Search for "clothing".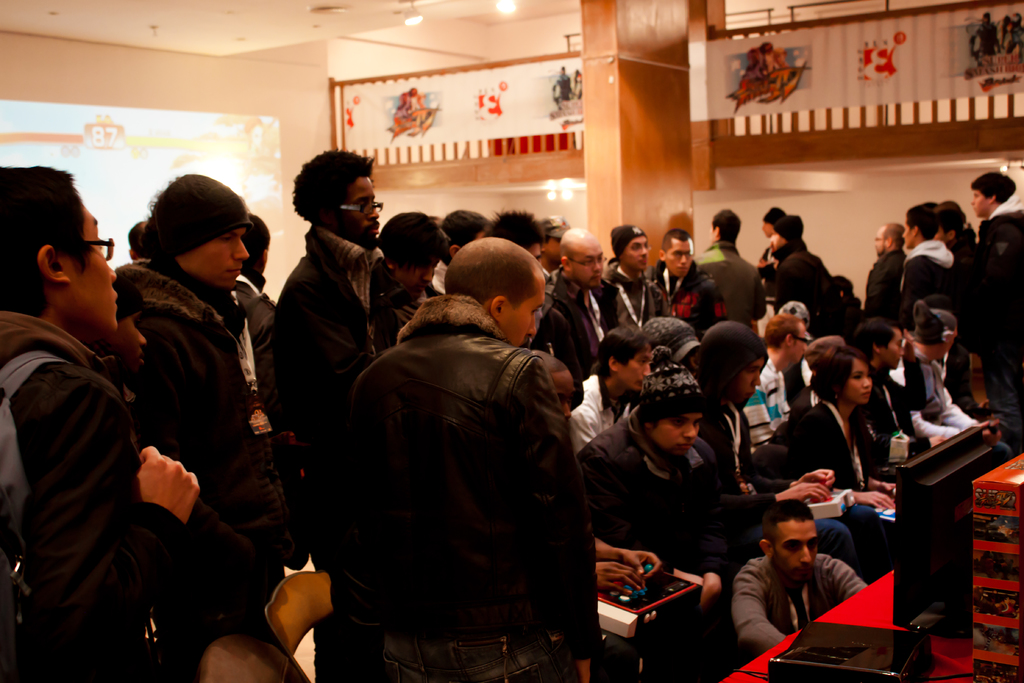
Found at <bbox>733, 550, 870, 652</bbox>.
